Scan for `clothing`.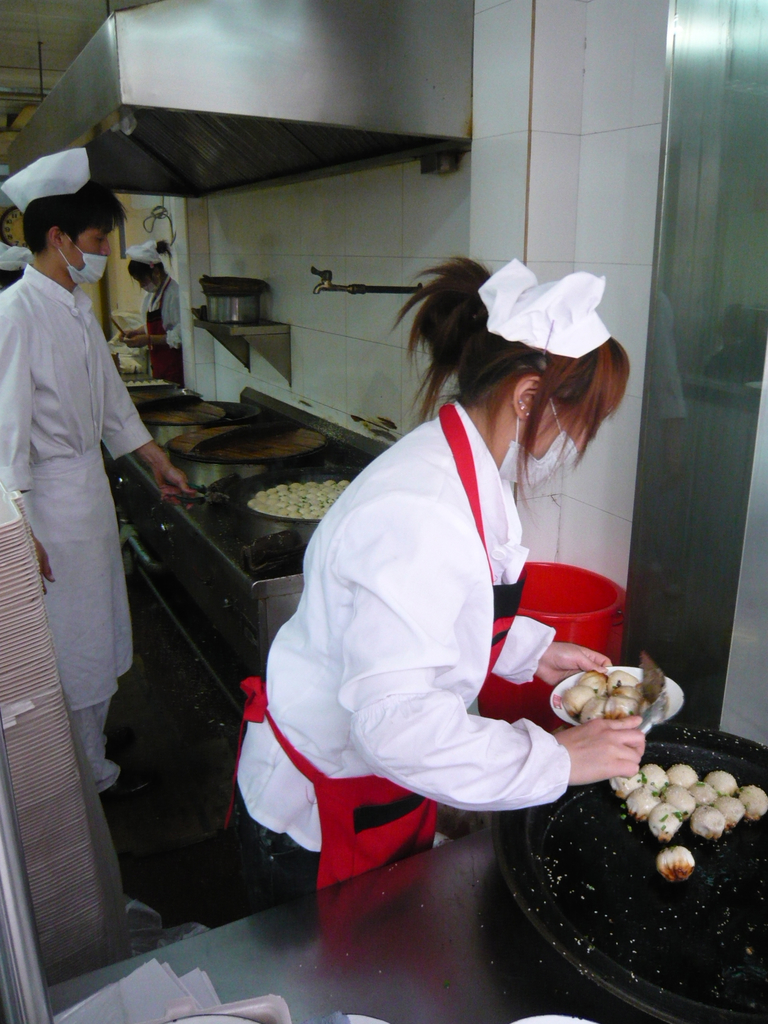
Scan result: box=[0, 145, 99, 216].
